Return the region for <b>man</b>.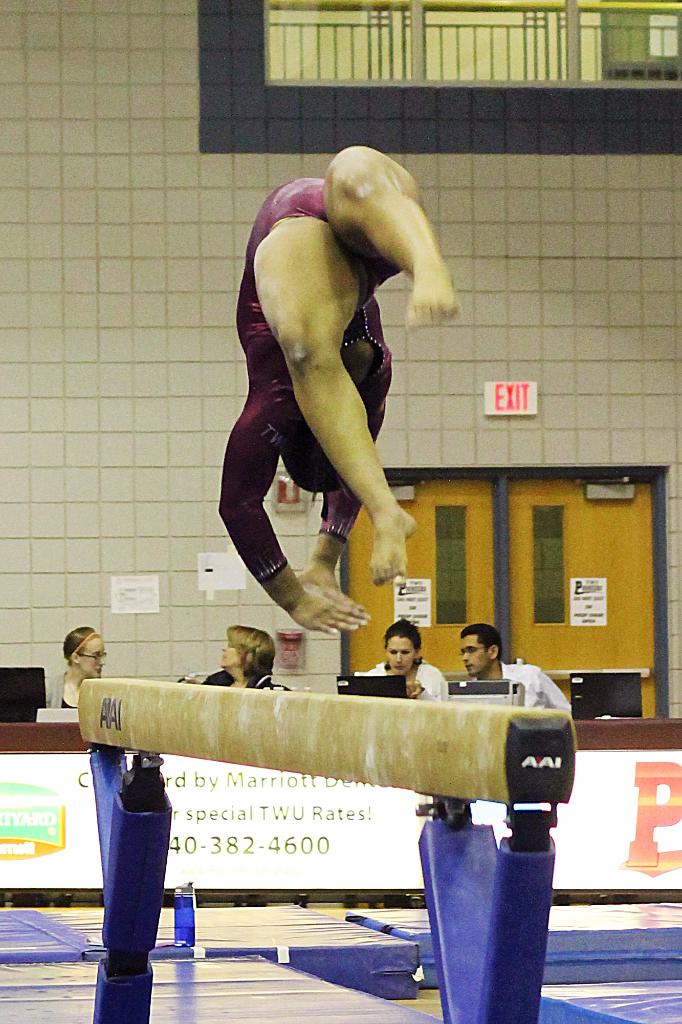
<box>458,627,577,719</box>.
